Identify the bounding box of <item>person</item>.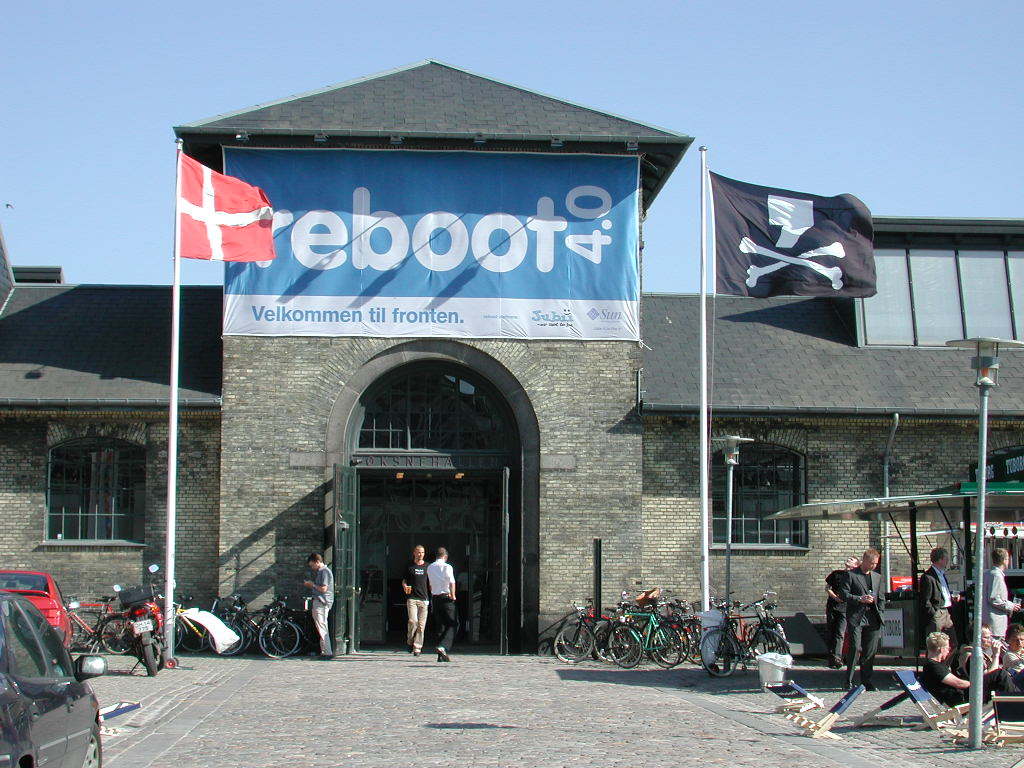
select_region(424, 543, 461, 665).
